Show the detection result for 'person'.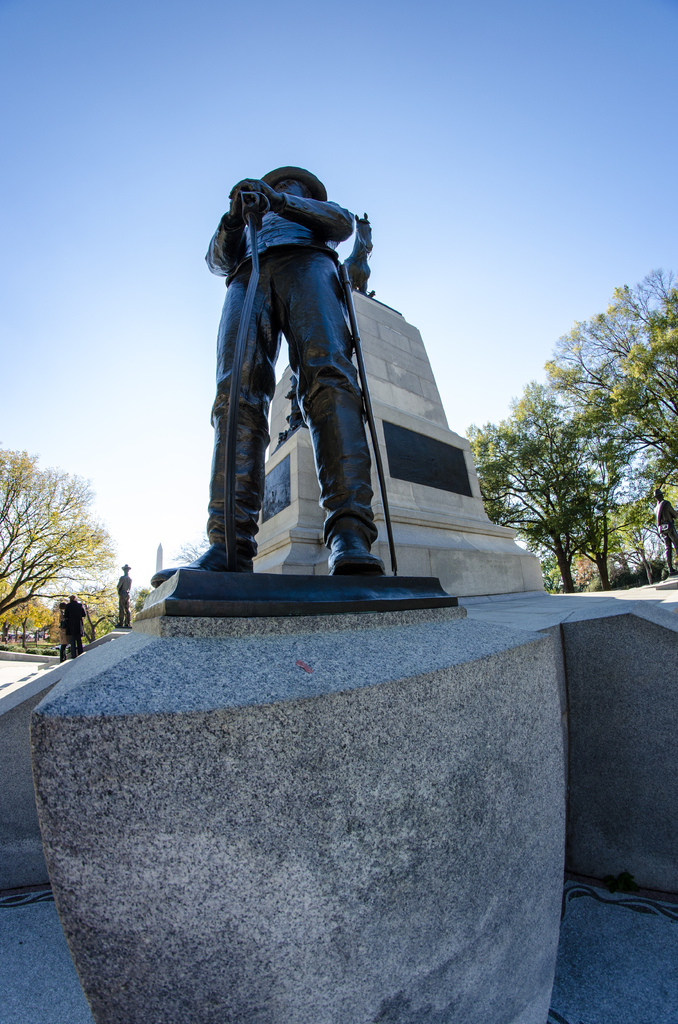
{"x1": 210, "y1": 149, "x2": 408, "y2": 607}.
